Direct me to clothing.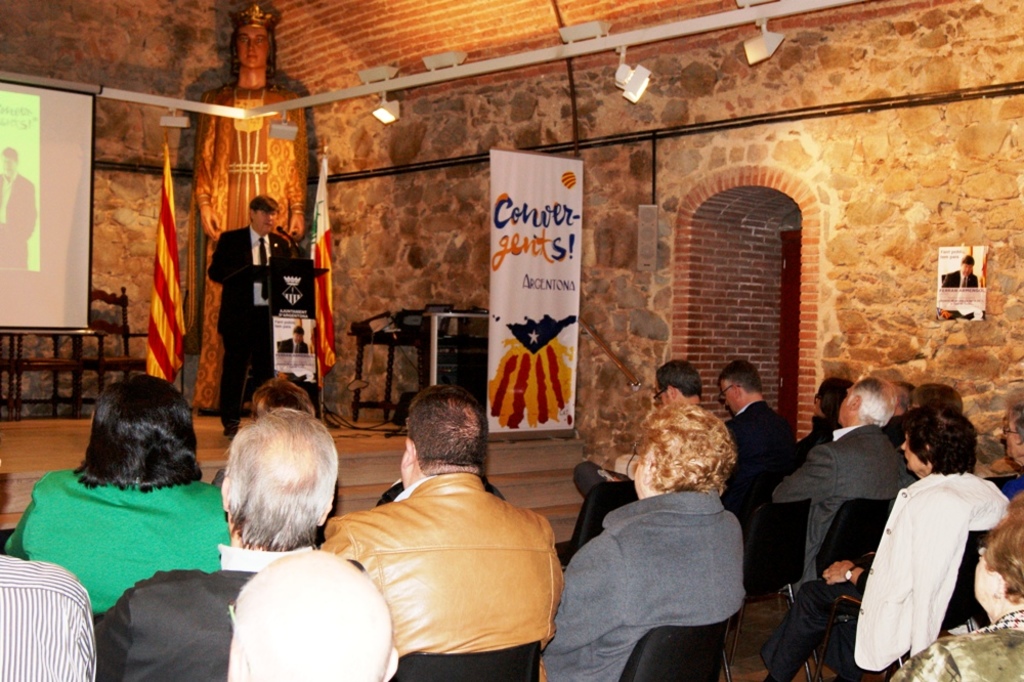
Direction: bbox(207, 225, 298, 430).
